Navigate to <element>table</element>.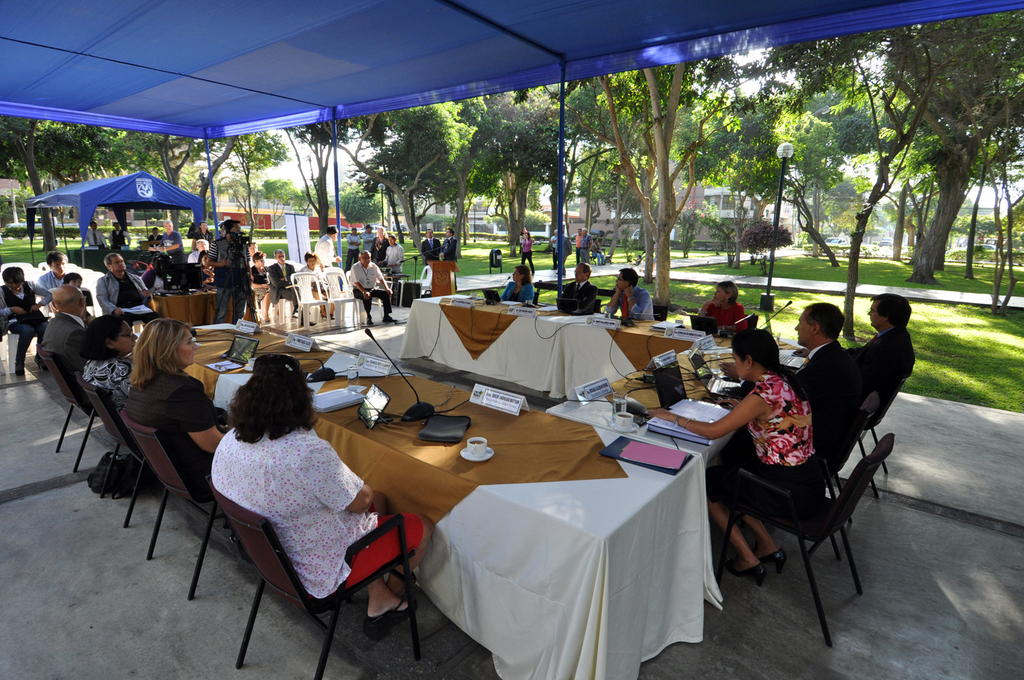
Navigation target: 146 279 230 316.
